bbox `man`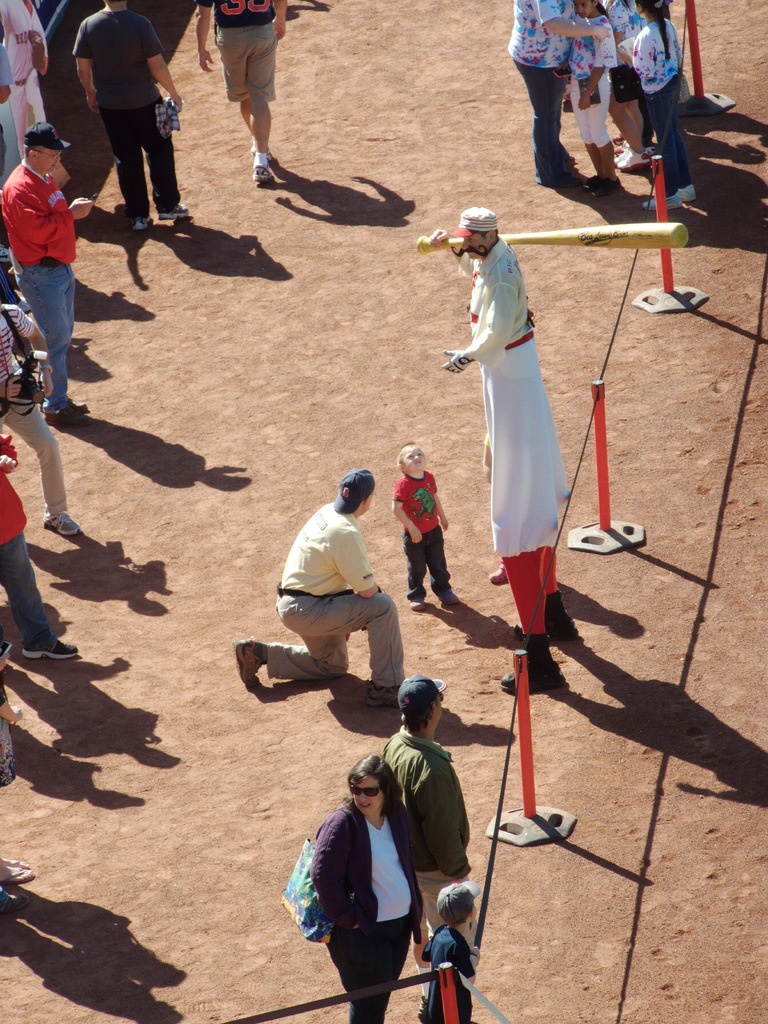
<box>197,0,288,181</box>
